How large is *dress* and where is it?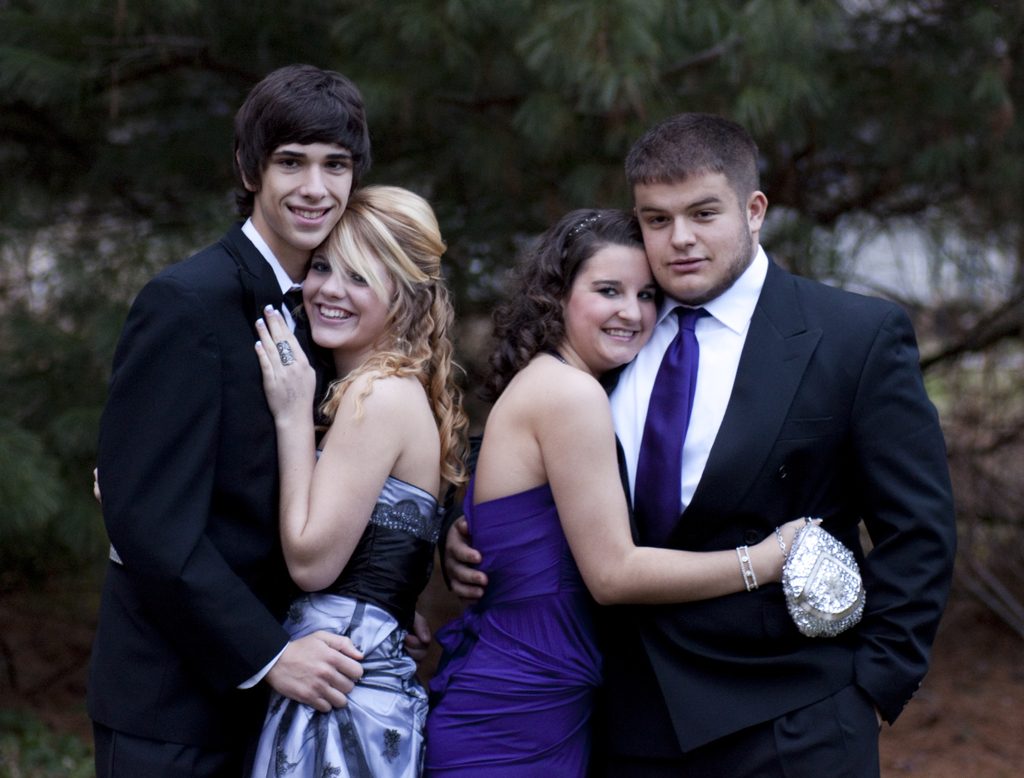
Bounding box: region(252, 449, 438, 777).
